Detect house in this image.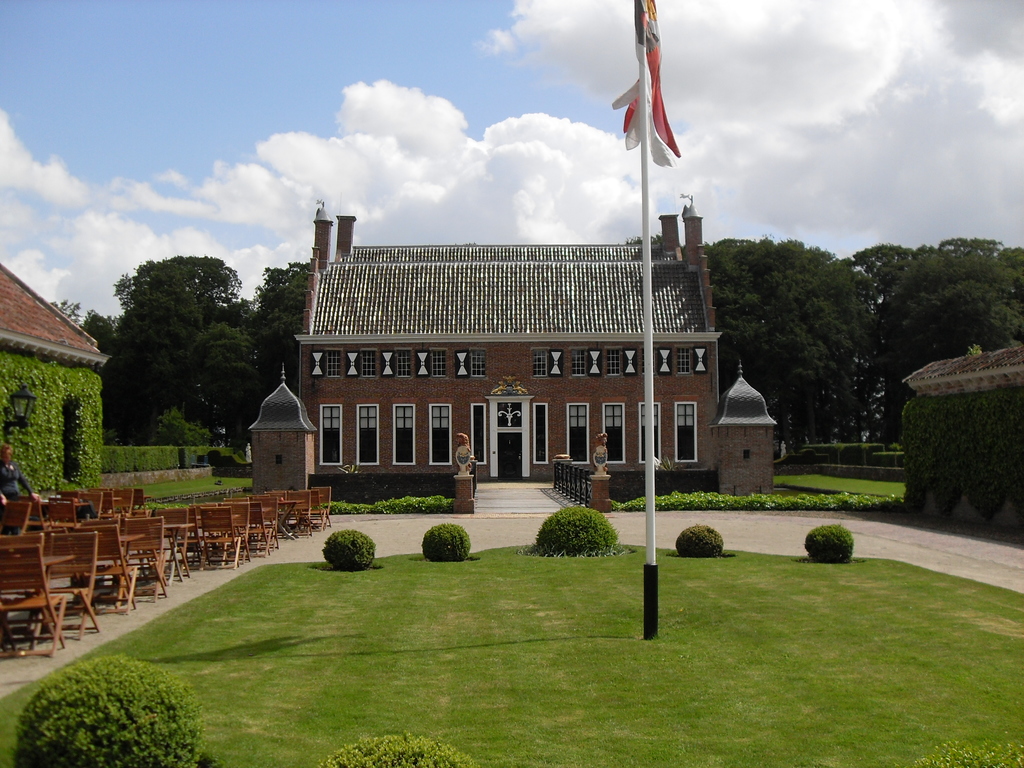
Detection: [287,225,730,513].
